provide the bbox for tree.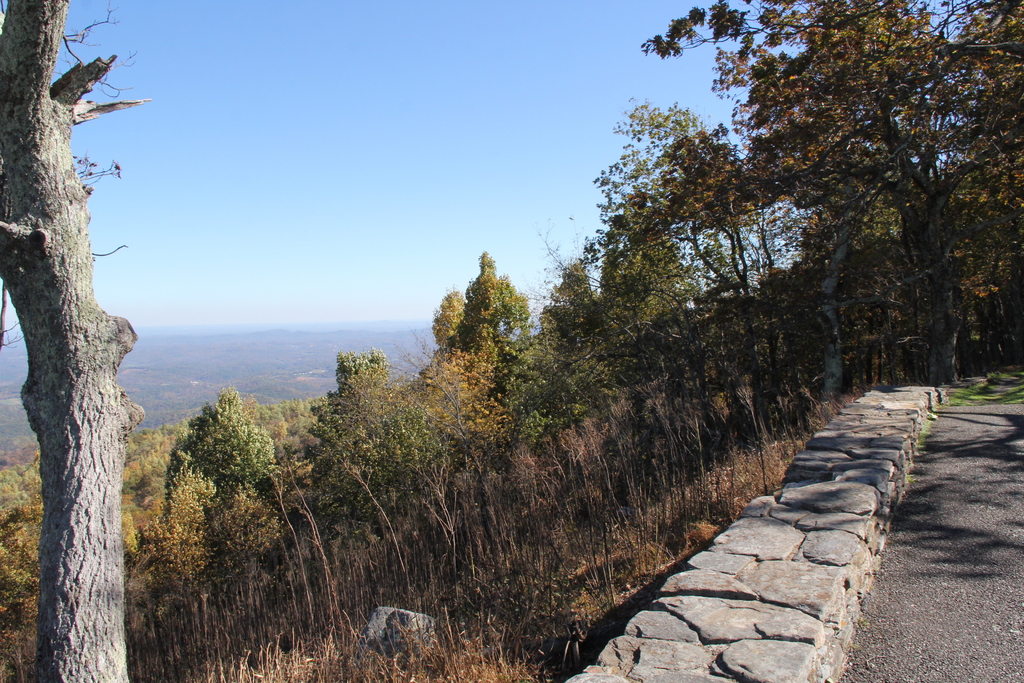
[308,342,461,607].
